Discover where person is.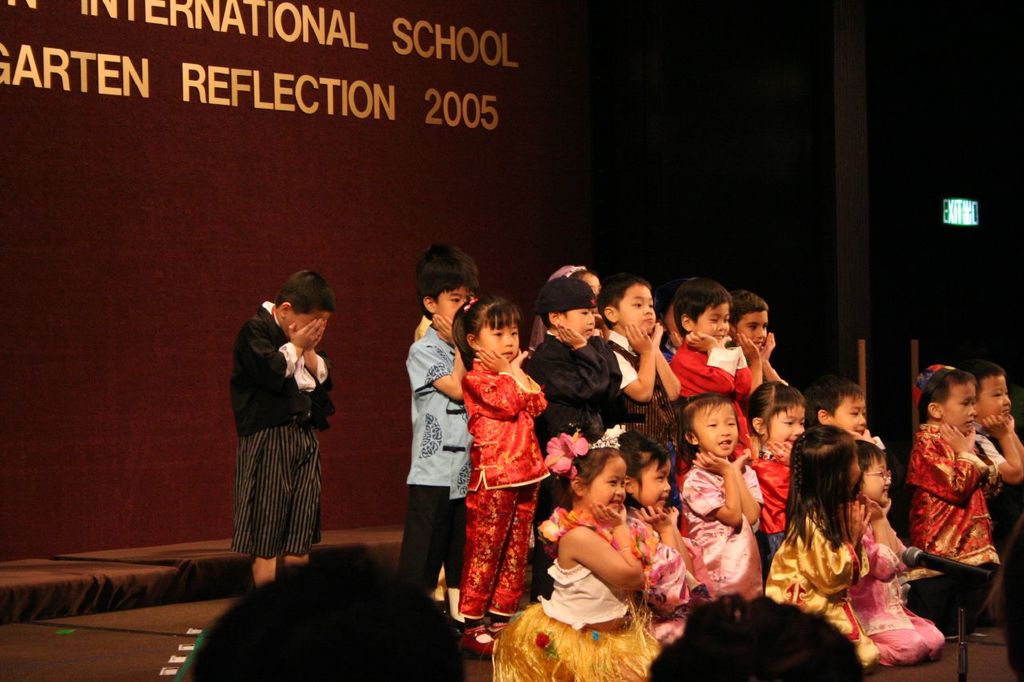
Discovered at 907/365/1002/630.
